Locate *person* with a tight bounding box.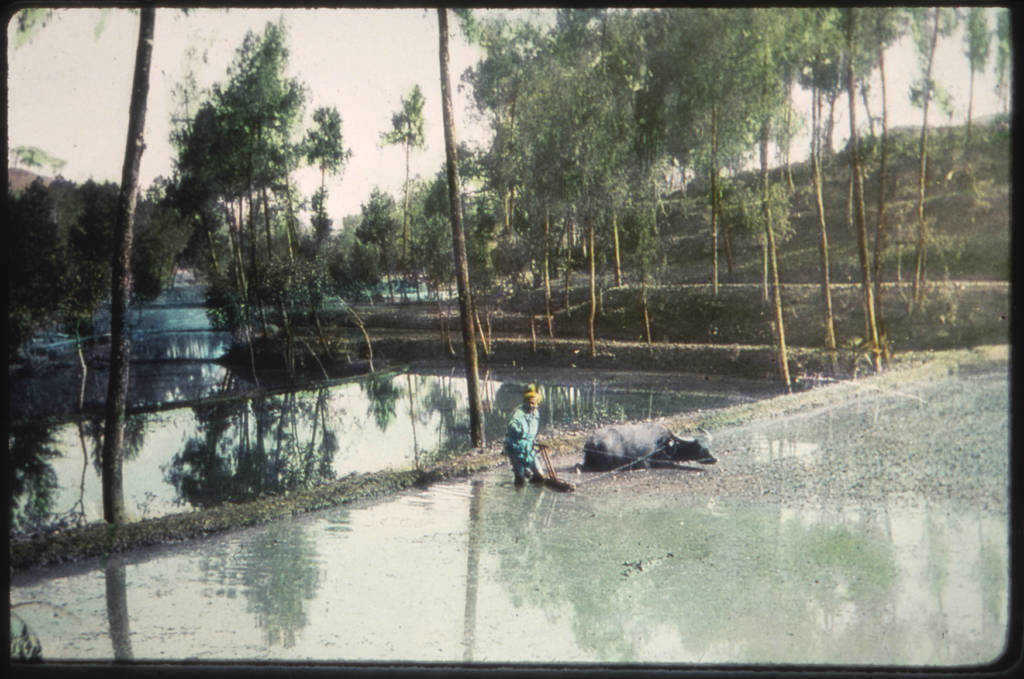
rect(492, 383, 552, 497).
